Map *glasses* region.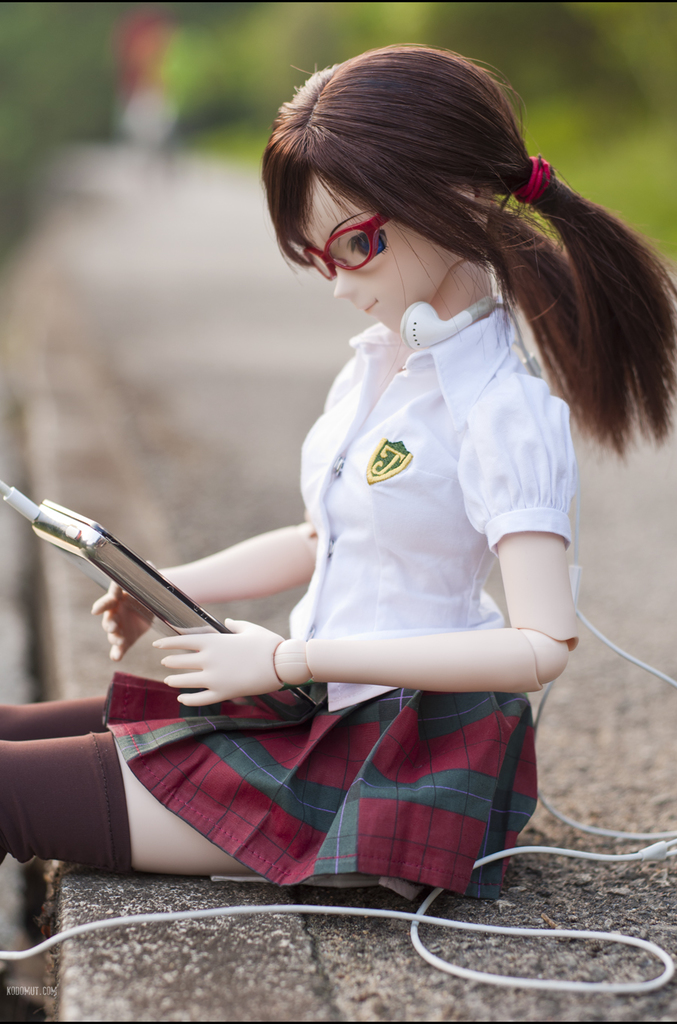
Mapped to (x1=302, y1=205, x2=423, y2=259).
